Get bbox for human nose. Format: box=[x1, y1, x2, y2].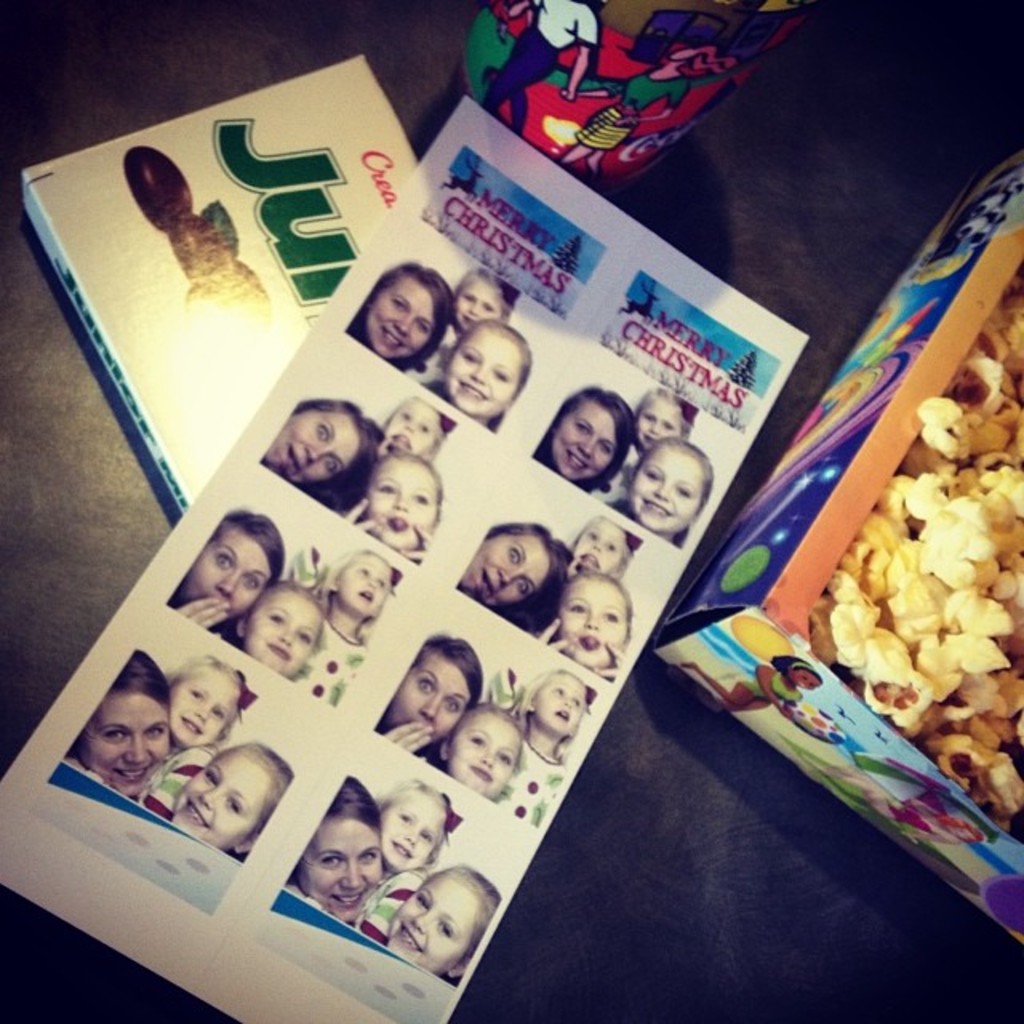
box=[392, 494, 411, 512].
